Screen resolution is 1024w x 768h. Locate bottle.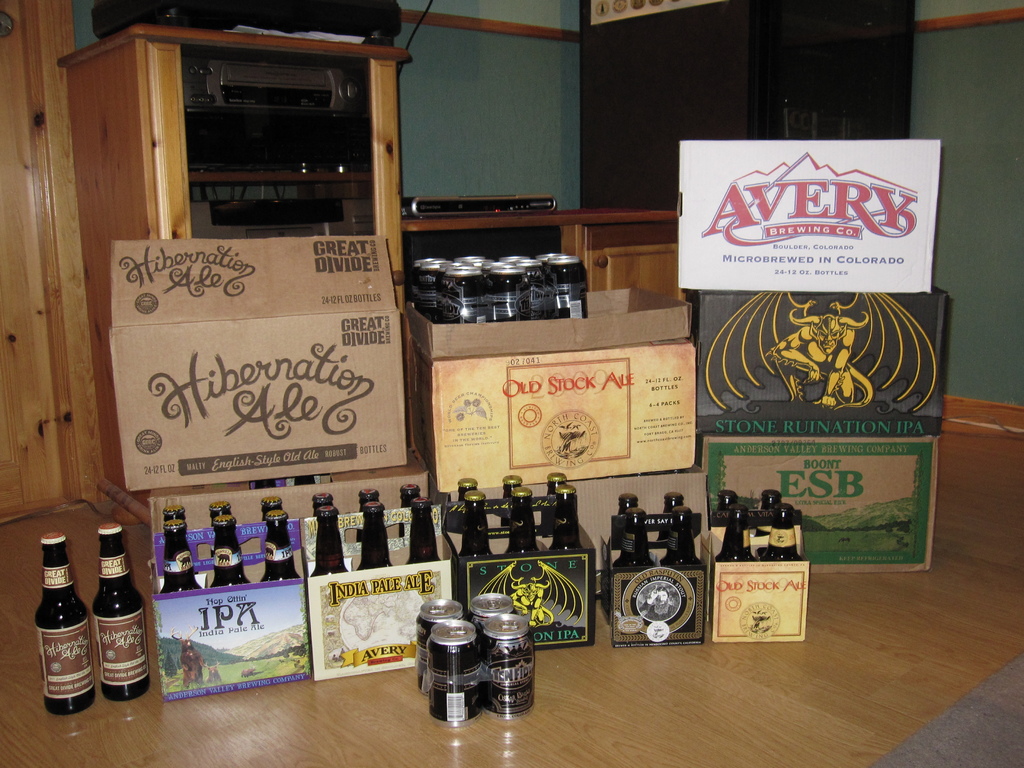
(158, 507, 187, 531).
